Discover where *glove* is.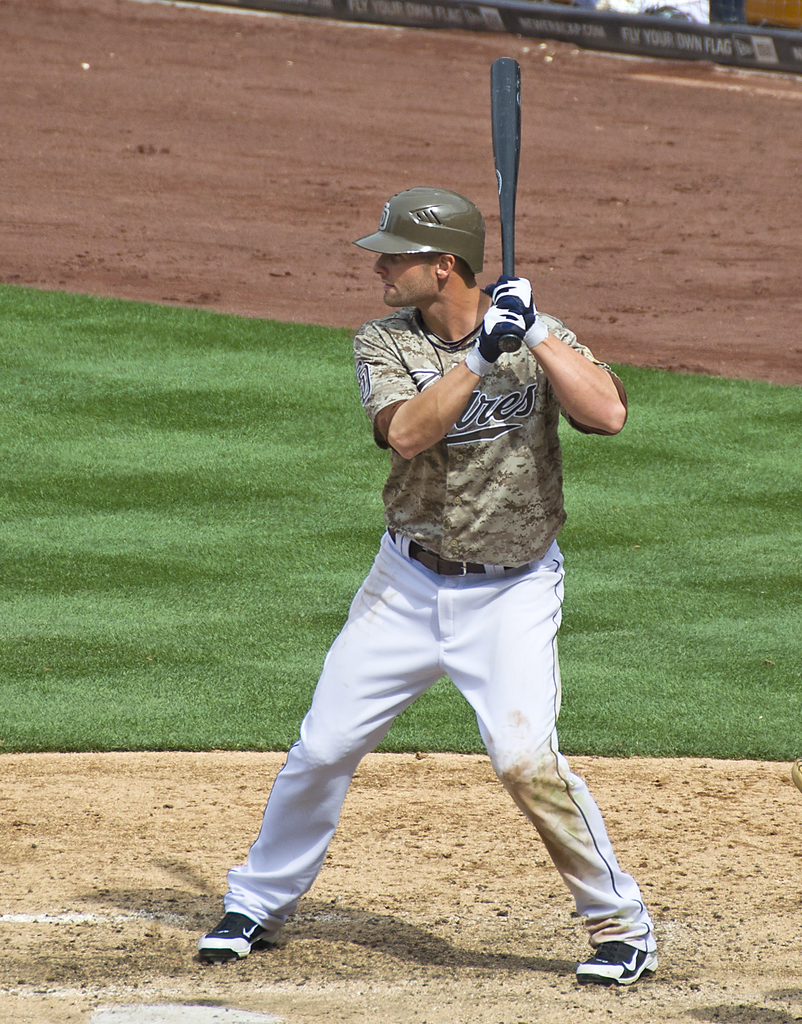
Discovered at l=465, t=299, r=535, b=377.
